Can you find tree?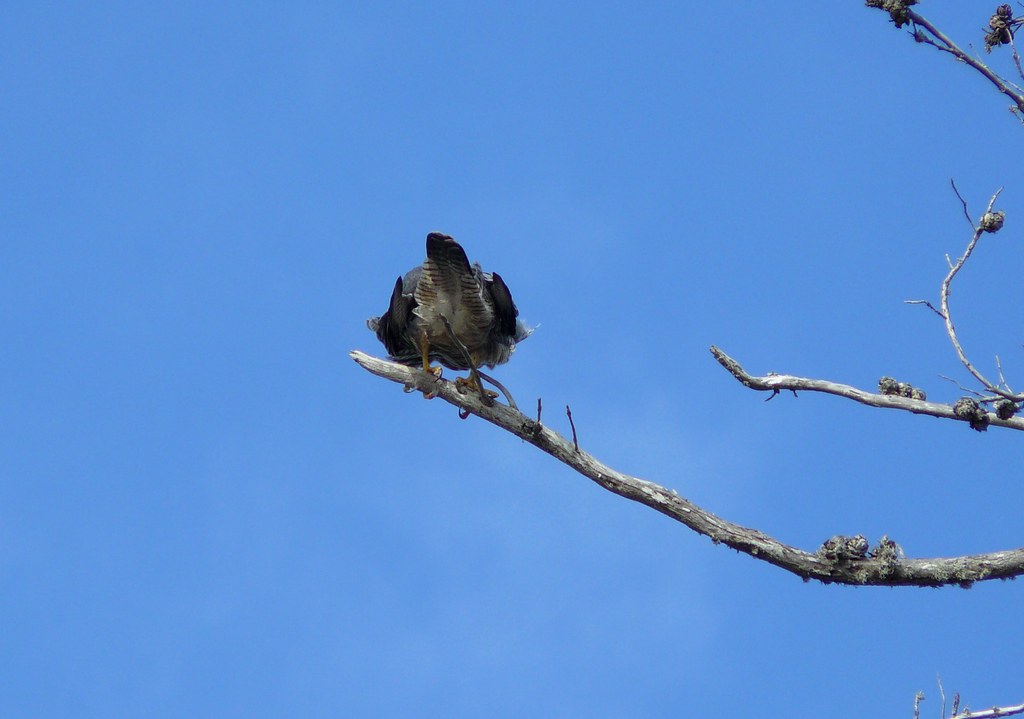
Yes, bounding box: [left=352, top=0, right=1023, bottom=718].
